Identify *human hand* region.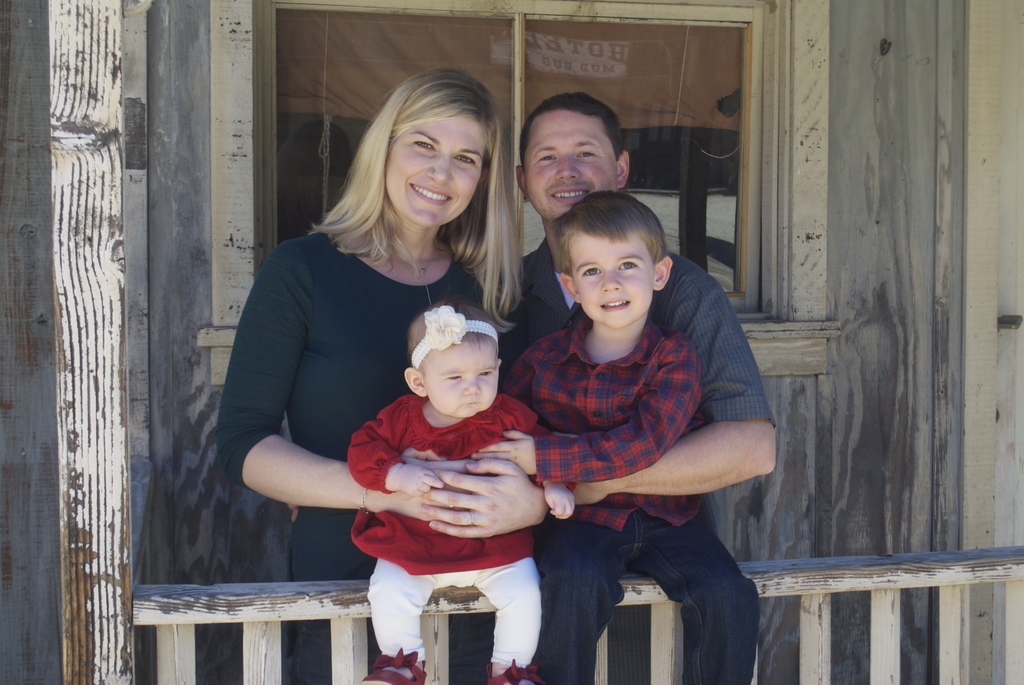
Region: region(392, 459, 444, 500).
